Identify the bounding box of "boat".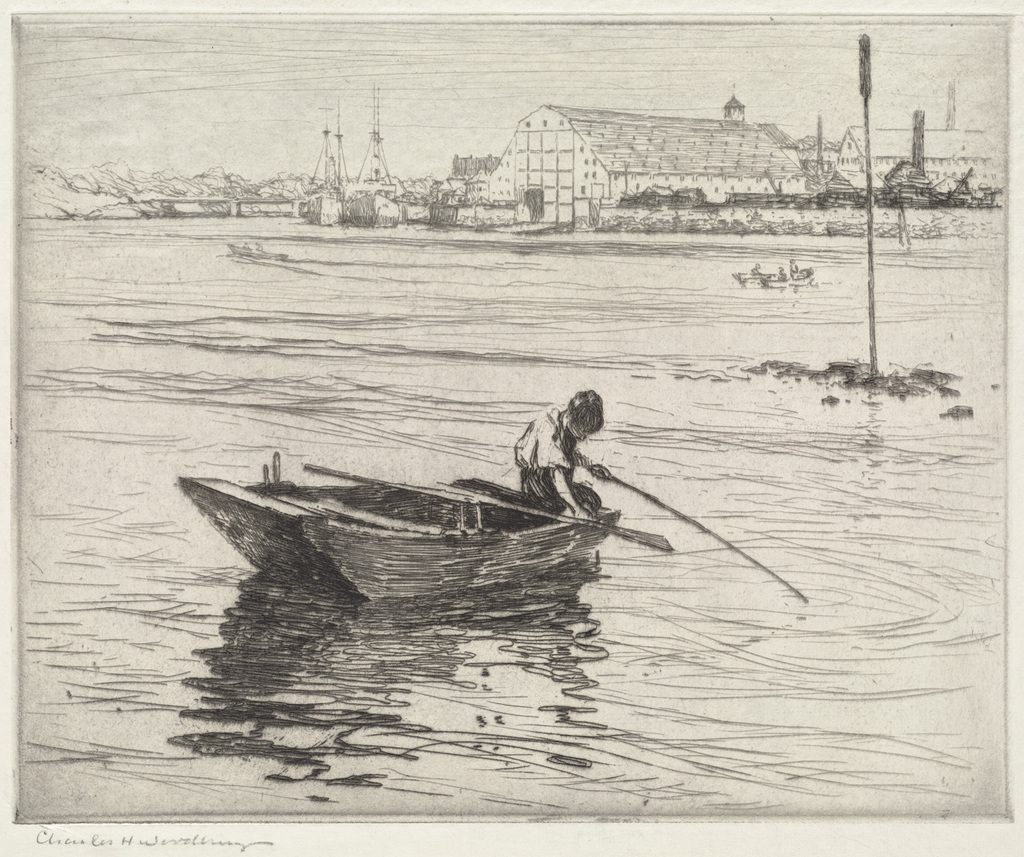
crop(156, 397, 769, 595).
